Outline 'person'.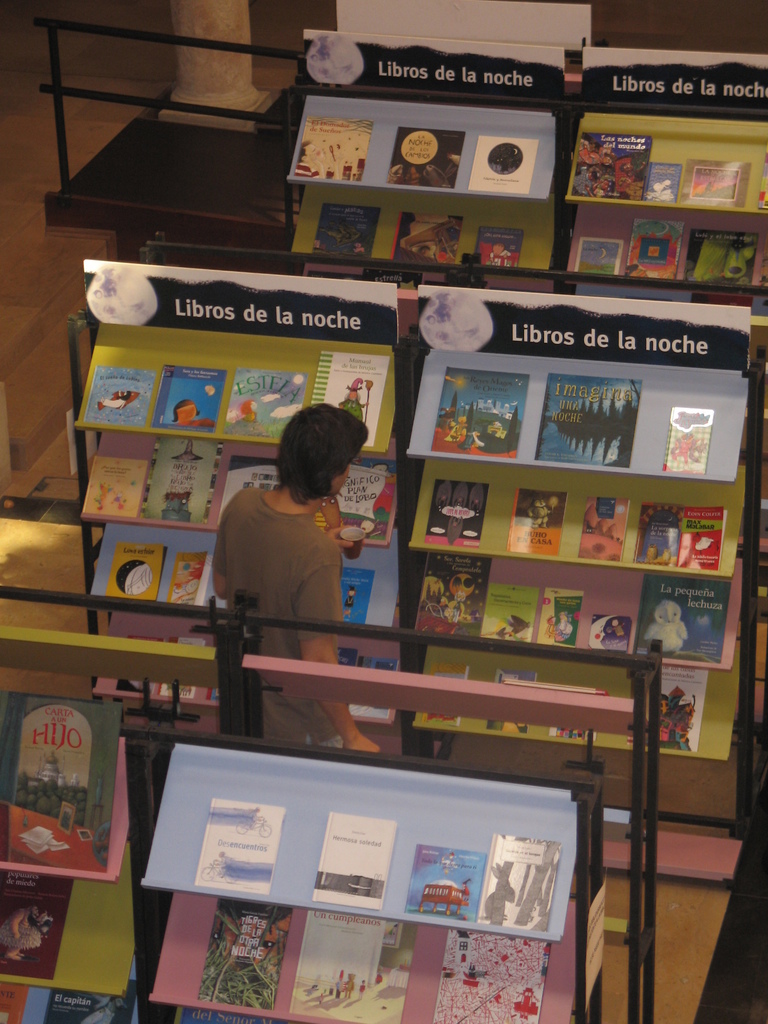
Outline: 208:404:383:755.
